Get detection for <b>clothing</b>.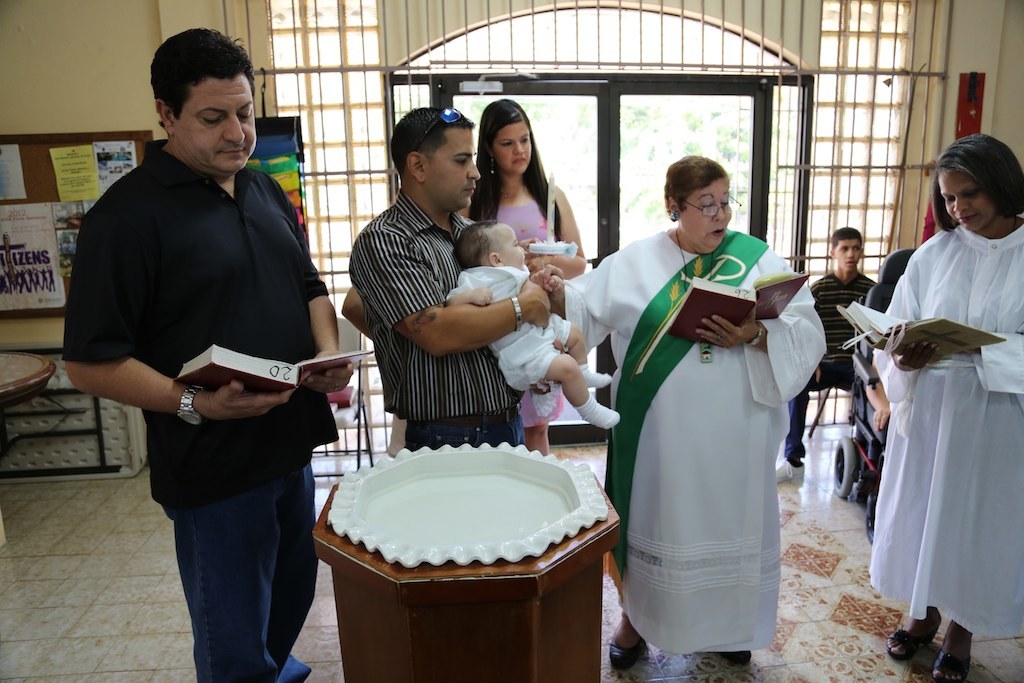
Detection: [left=490, top=194, right=569, bottom=429].
